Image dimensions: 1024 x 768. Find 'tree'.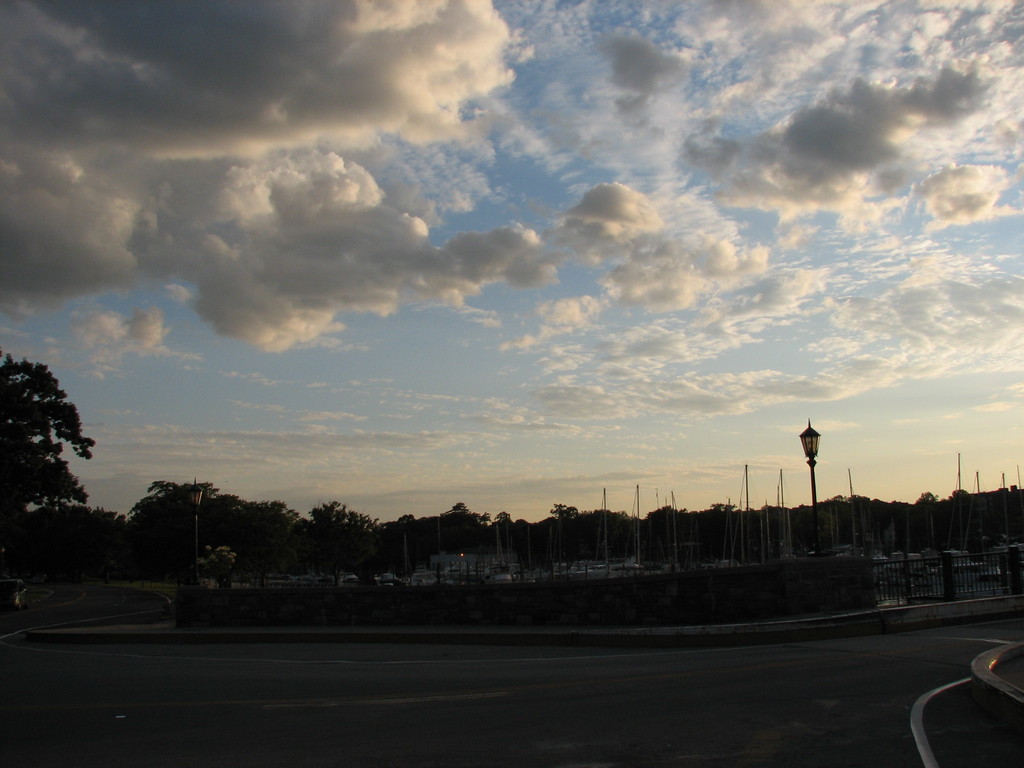
{"left": 943, "top": 484, "right": 974, "bottom": 544}.
